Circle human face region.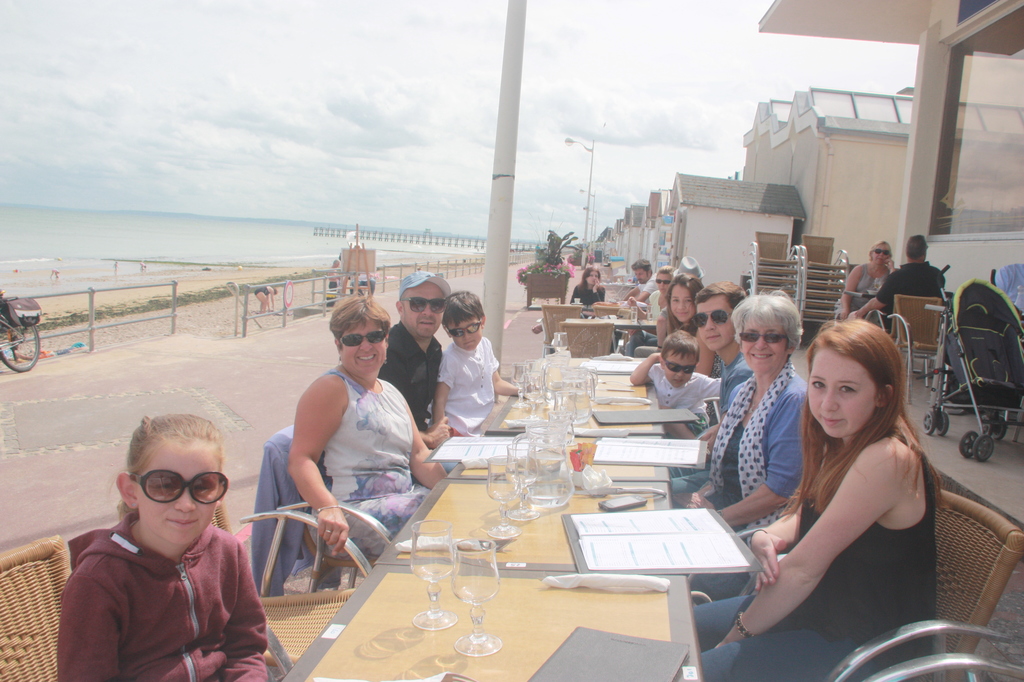
Region: crop(131, 443, 221, 548).
